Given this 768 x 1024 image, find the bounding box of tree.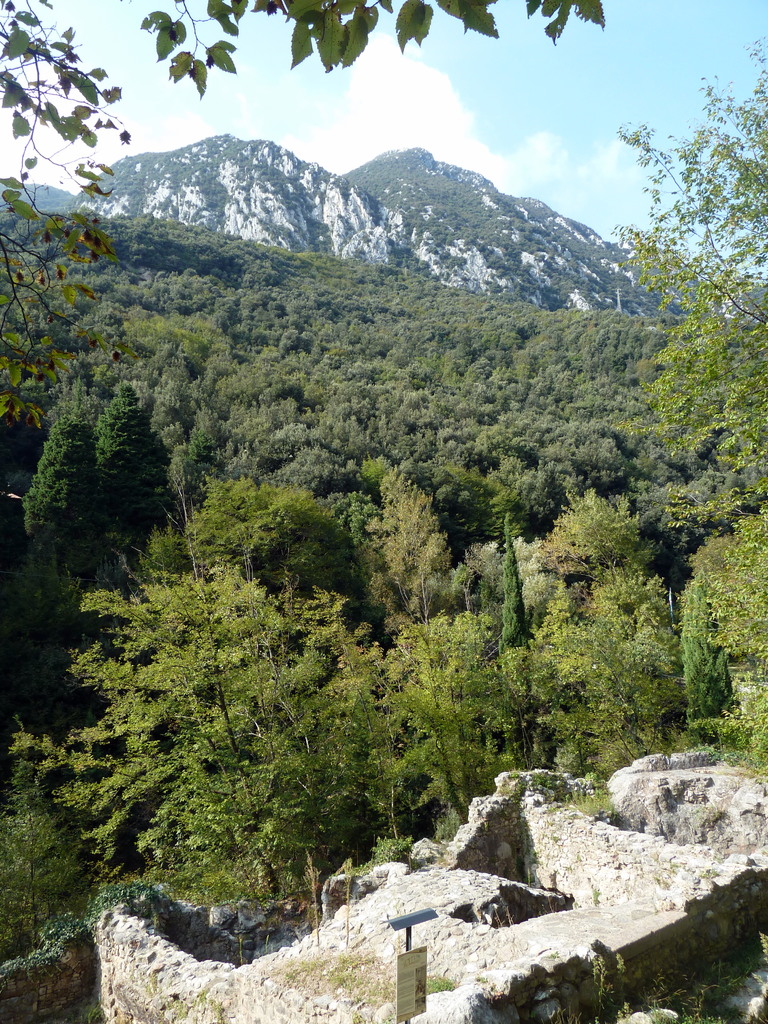
x1=306 y1=573 x2=425 y2=863.
